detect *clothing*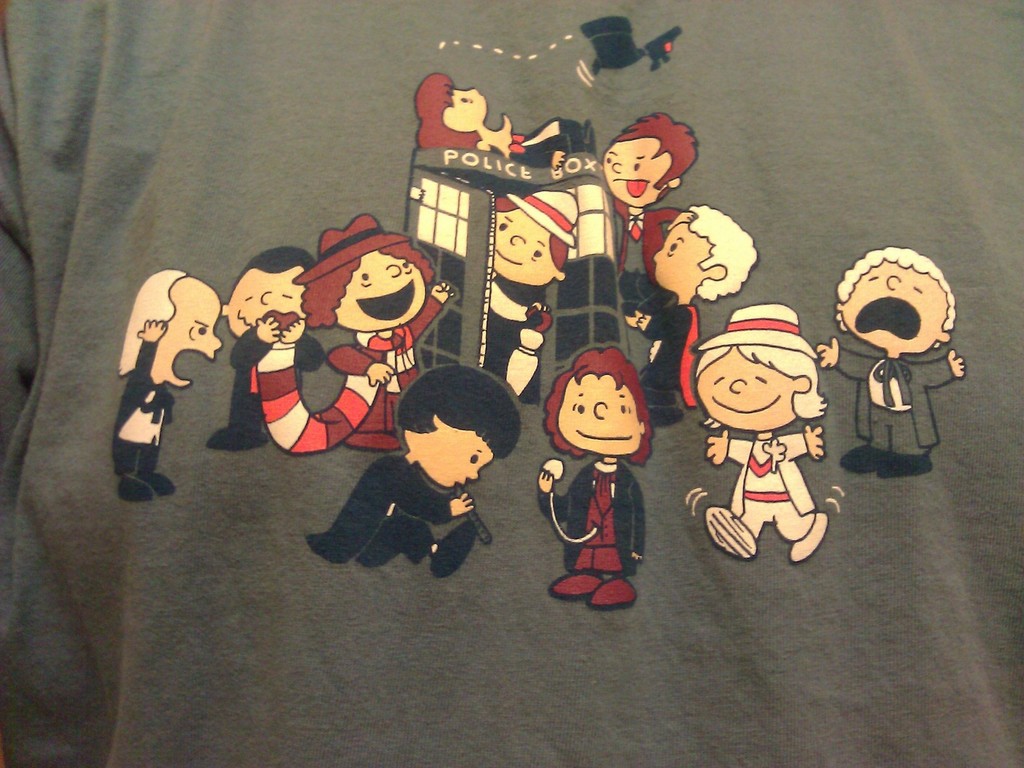
detection(605, 197, 680, 287)
